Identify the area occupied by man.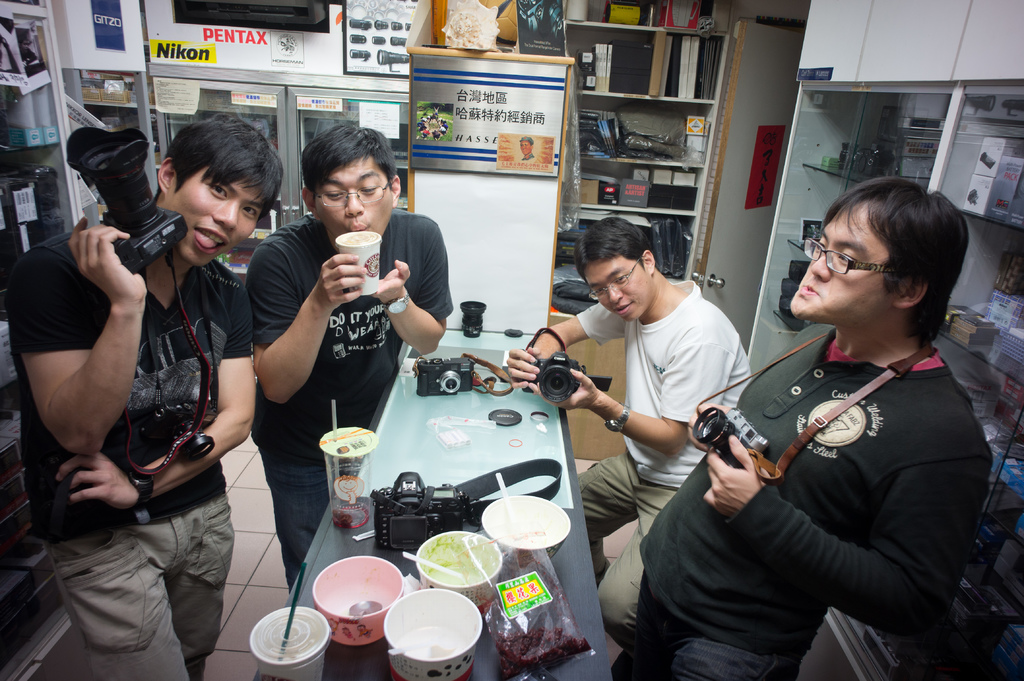
Area: [518,134,535,163].
